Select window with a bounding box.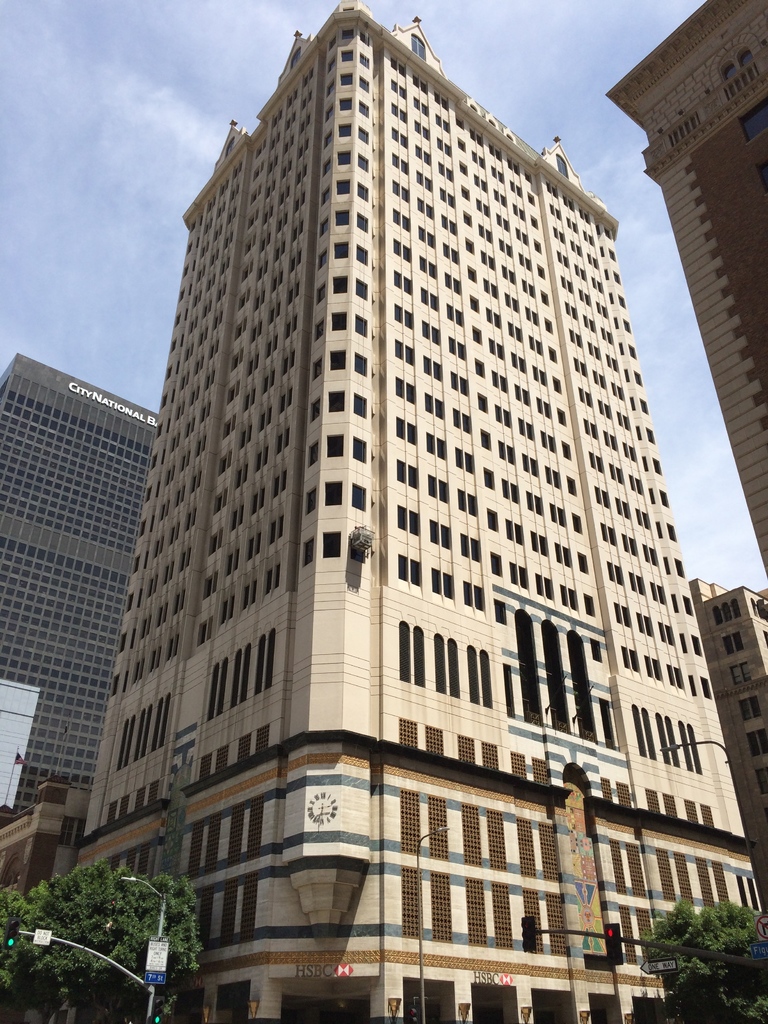
rect(545, 317, 555, 334).
